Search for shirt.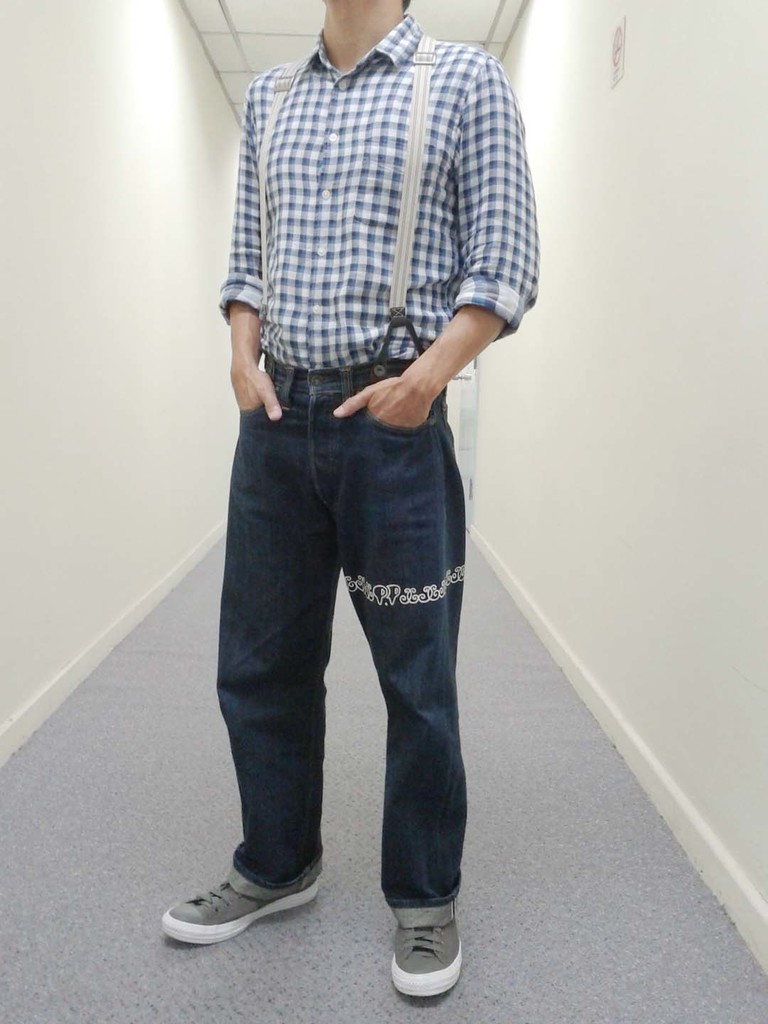
Found at (left=218, top=15, right=537, bottom=364).
